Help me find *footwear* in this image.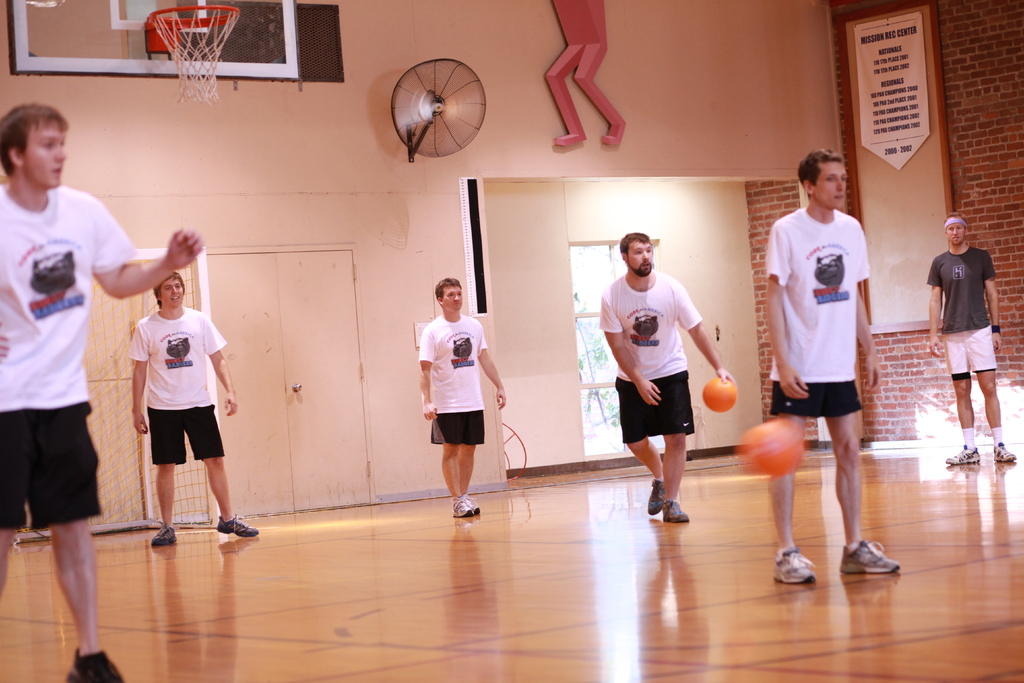
Found it: [x1=840, y1=539, x2=901, y2=572].
